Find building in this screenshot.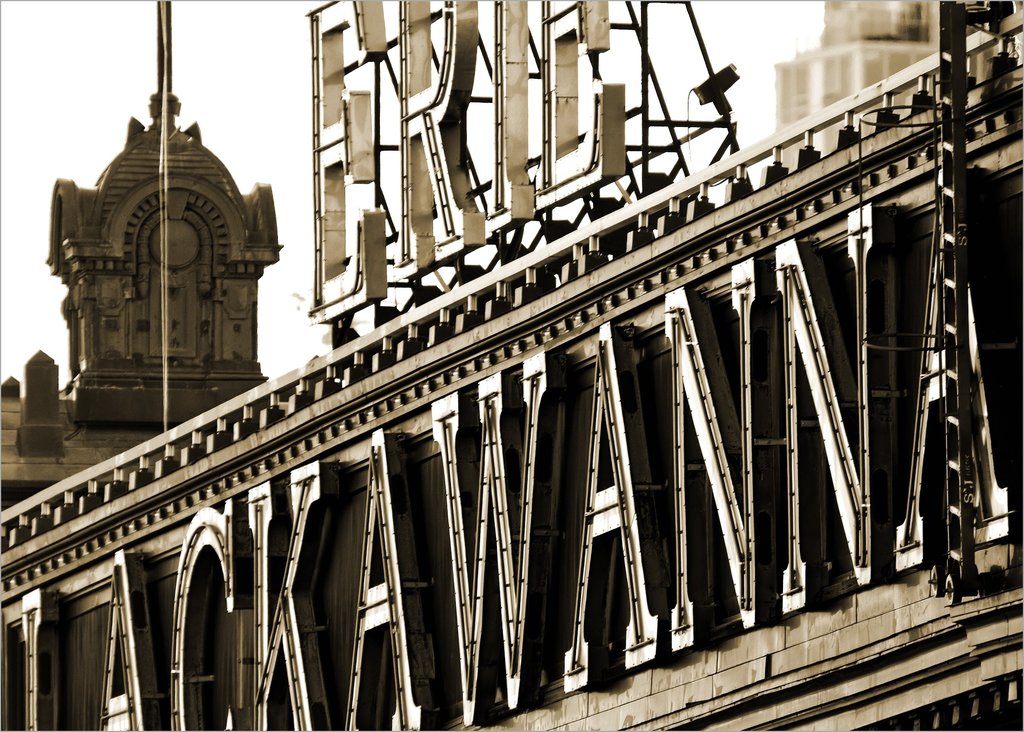
The bounding box for building is locate(0, 2, 274, 511).
